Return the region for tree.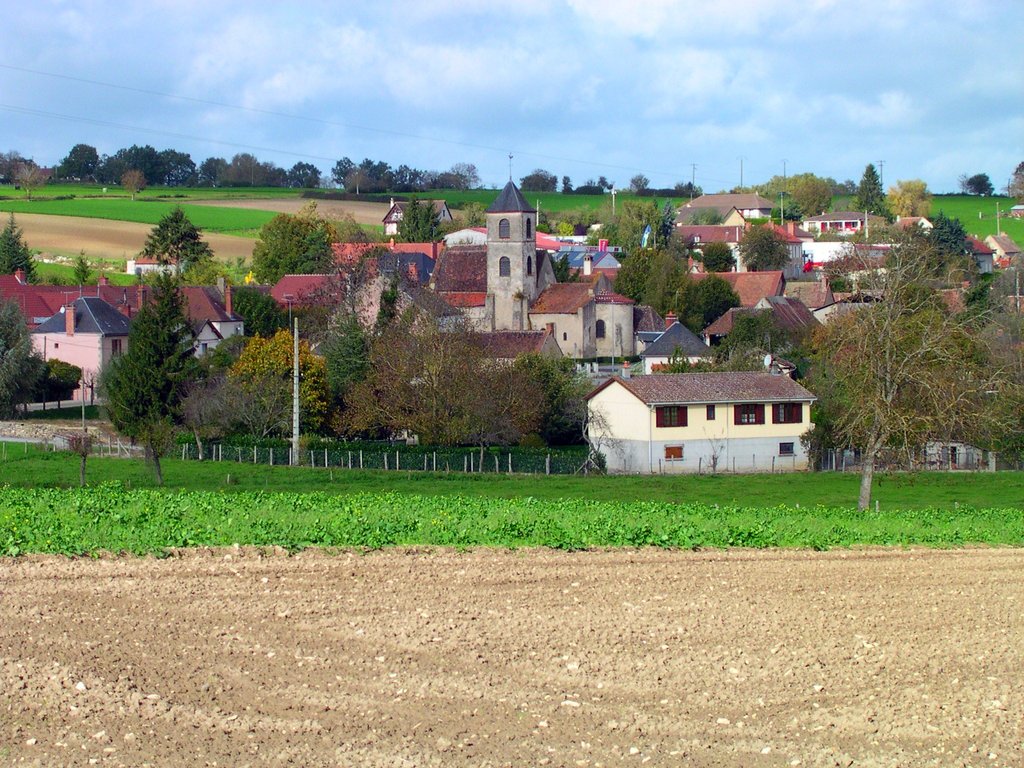
952,173,969,204.
